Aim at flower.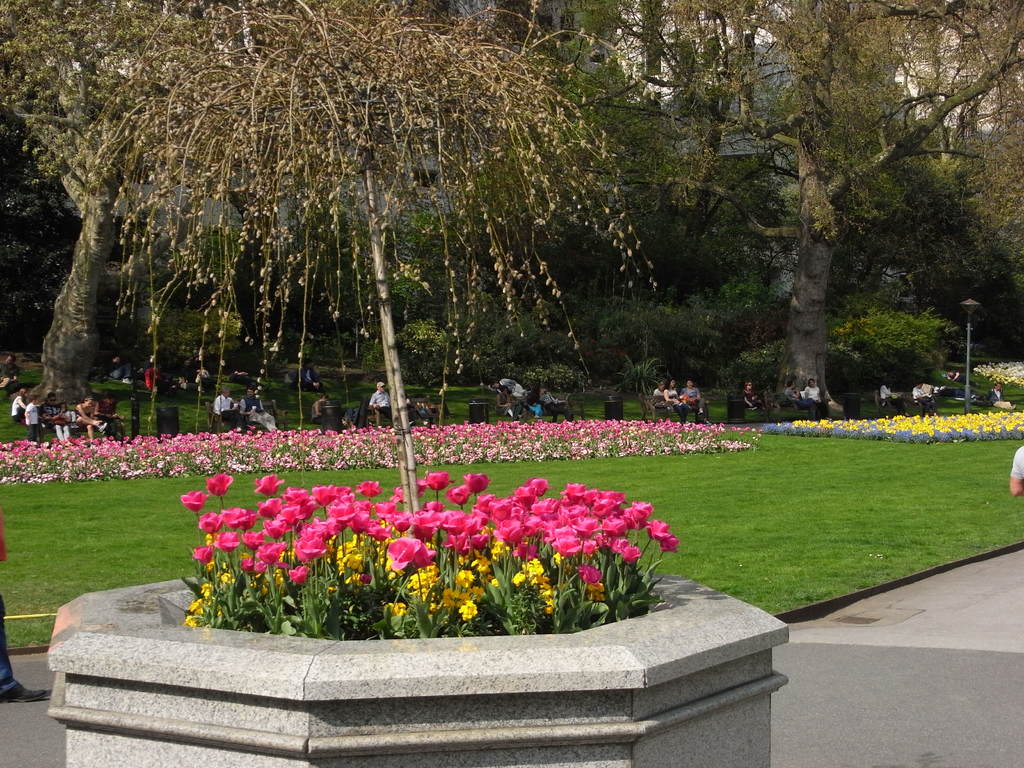
Aimed at 209, 472, 234, 497.
